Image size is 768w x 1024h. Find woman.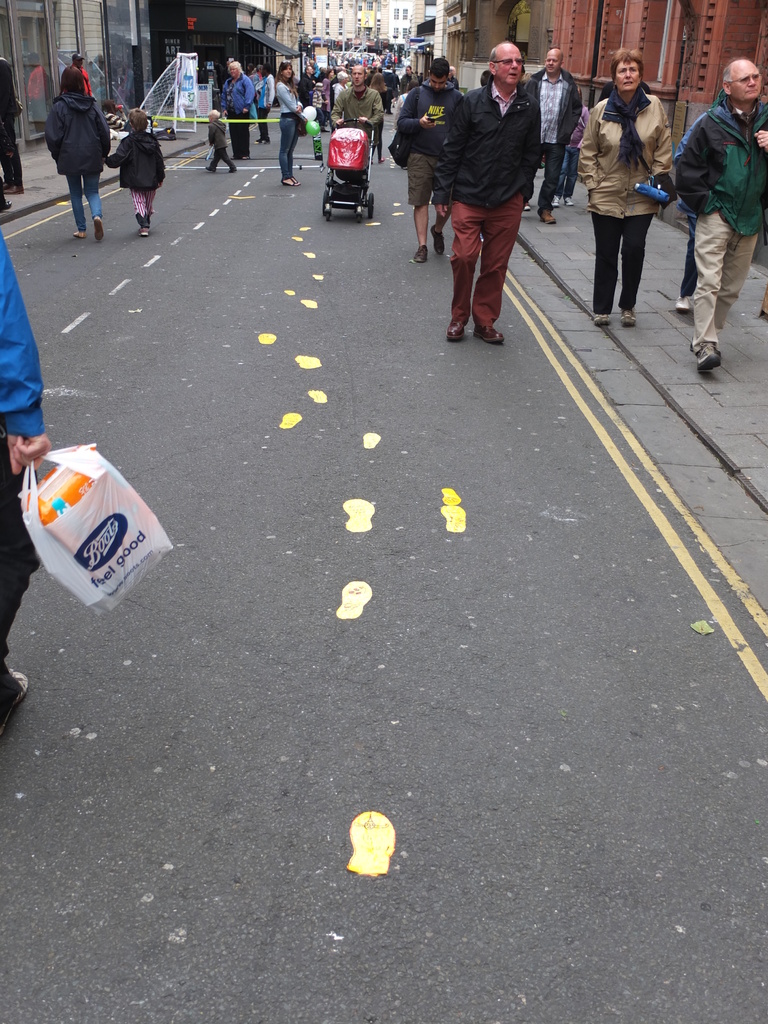
x1=44 y1=62 x2=110 y2=252.
